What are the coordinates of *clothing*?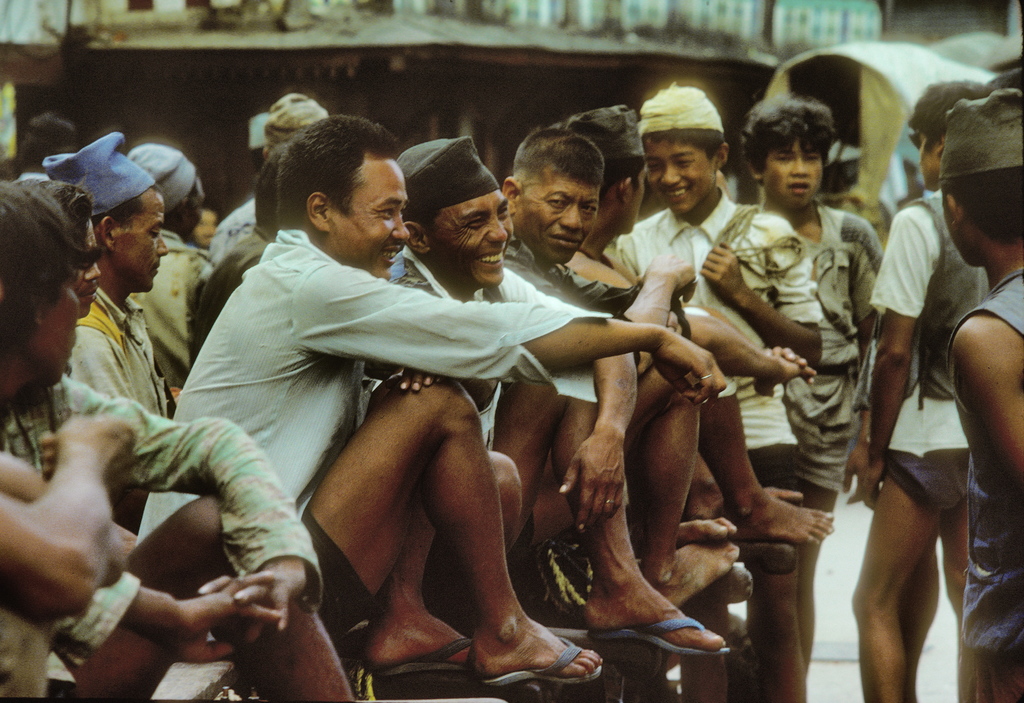
509 236 655 406.
